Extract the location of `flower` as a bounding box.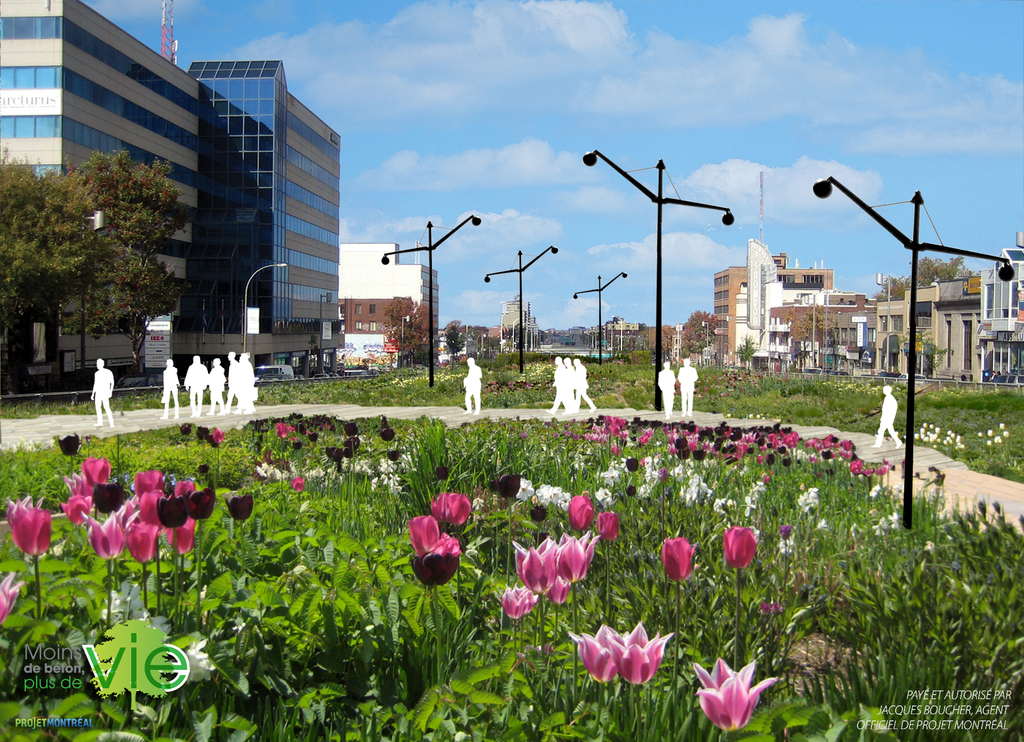
987 429 995 437.
